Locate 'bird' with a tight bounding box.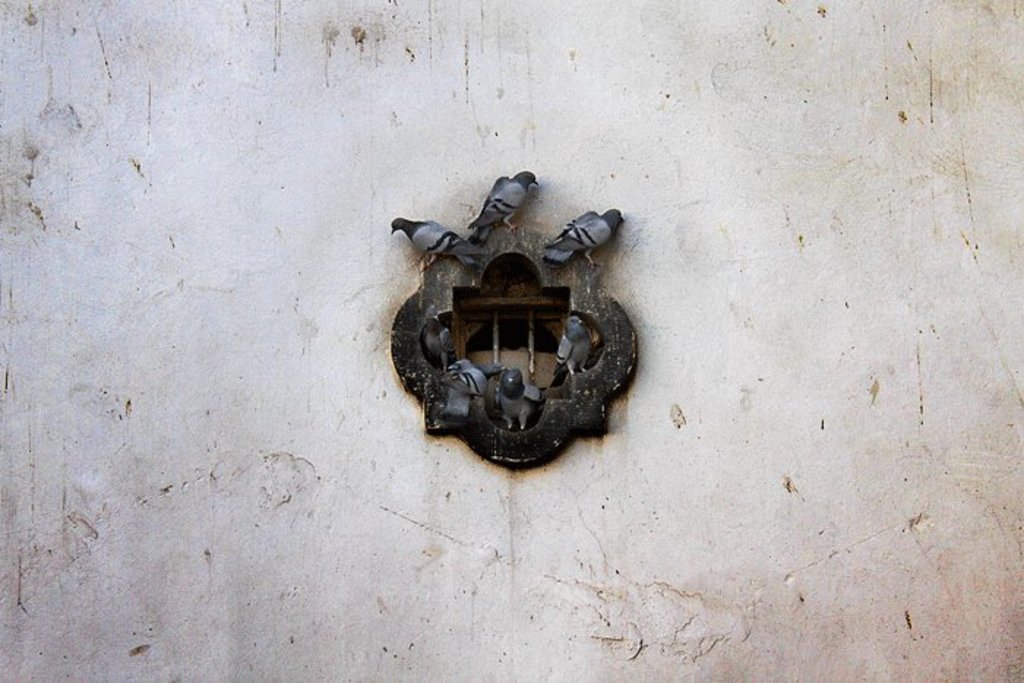
<bbox>386, 211, 483, 272</bbox>.
